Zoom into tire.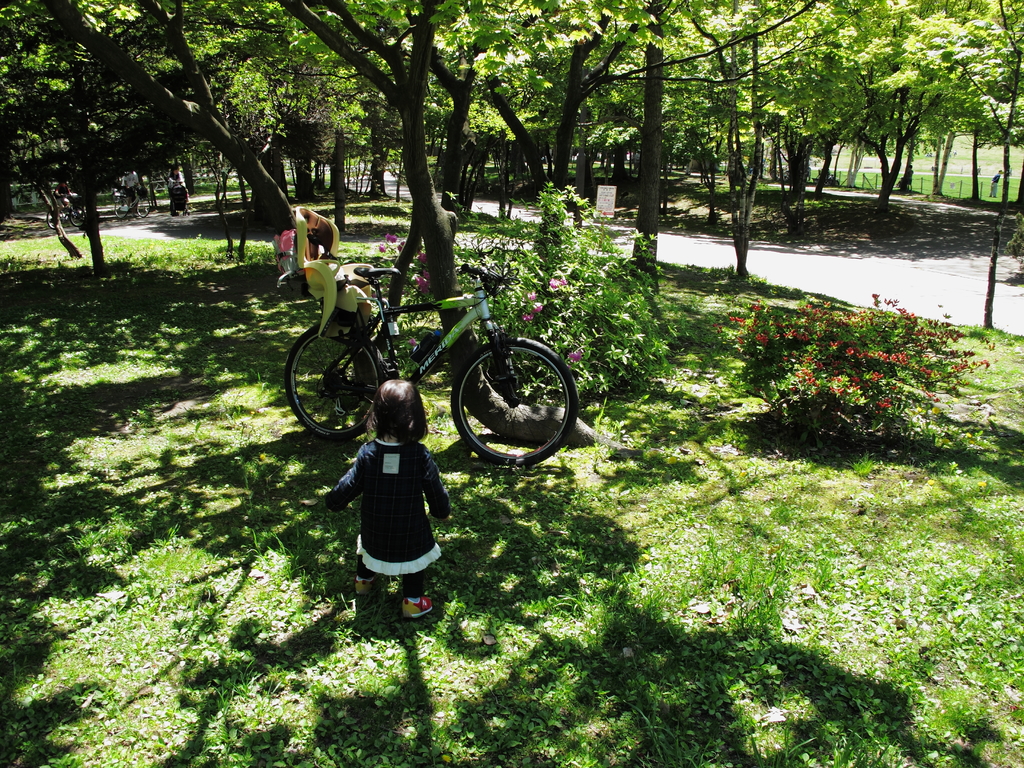
Zoom target: (67, 209, 82, 227).
